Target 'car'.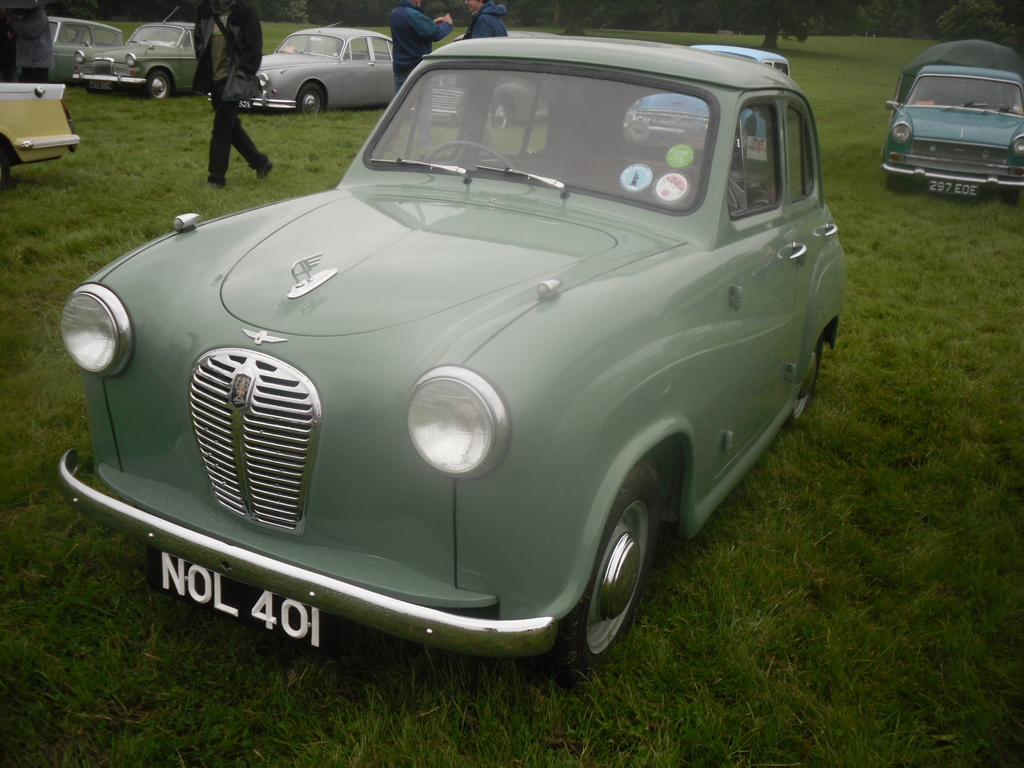
Target region: {"left": 17, "top": 15, "right": 124, "bottom": 84}.
